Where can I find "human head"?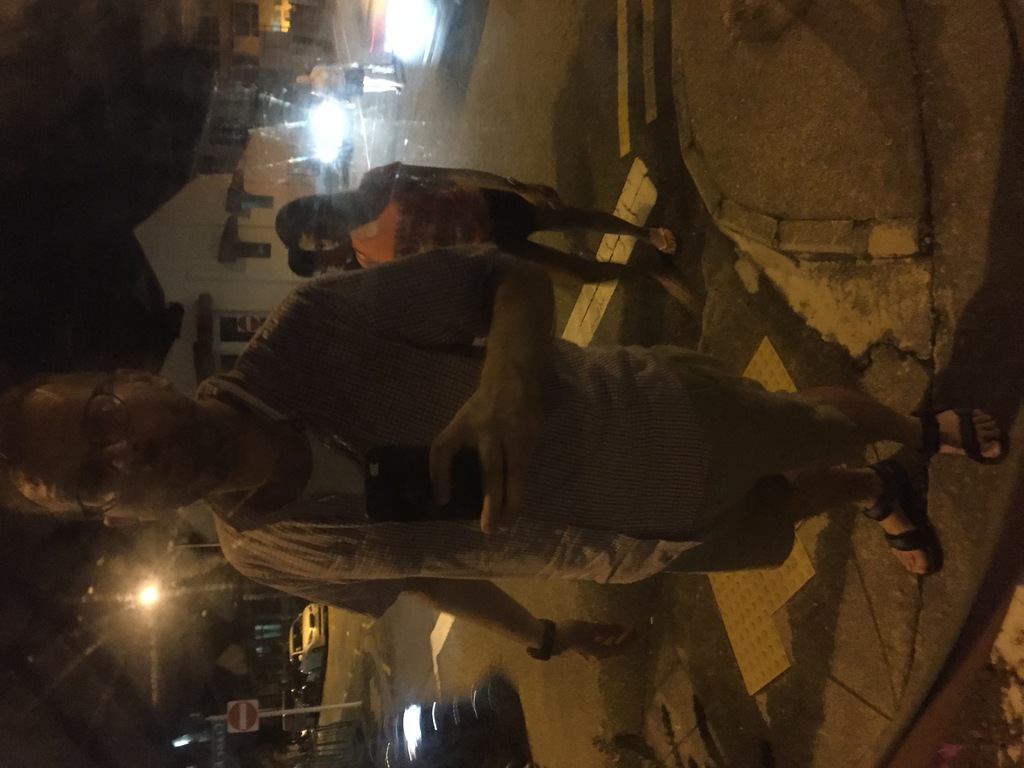
You can find it at box(0, 358, 209, 529).
